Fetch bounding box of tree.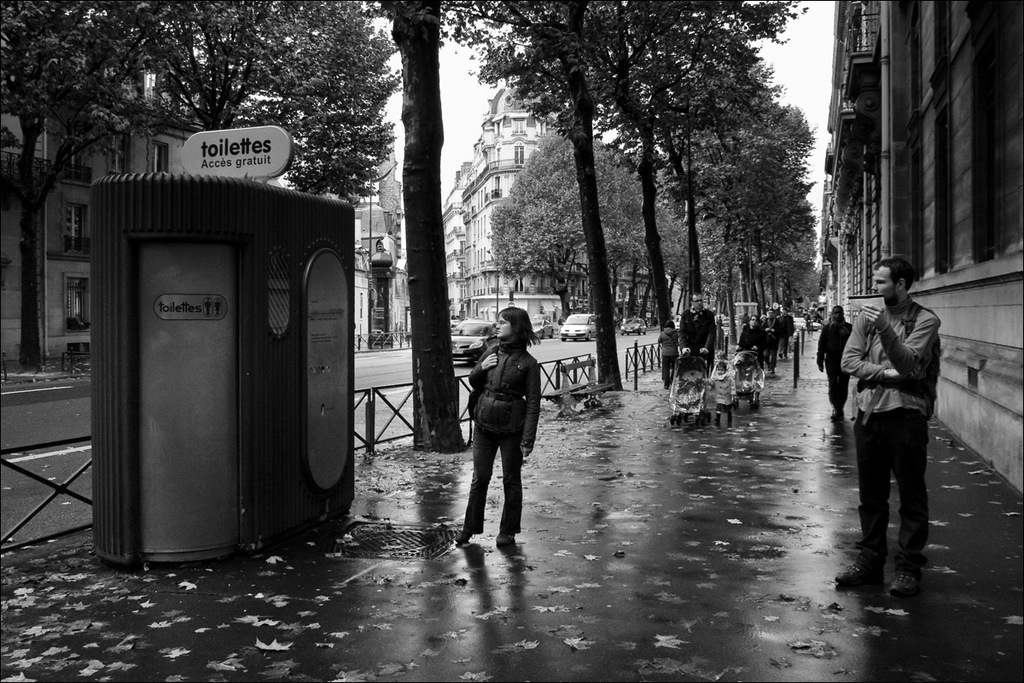
Bbox: <region>591, 44, 696, 349</region>.
